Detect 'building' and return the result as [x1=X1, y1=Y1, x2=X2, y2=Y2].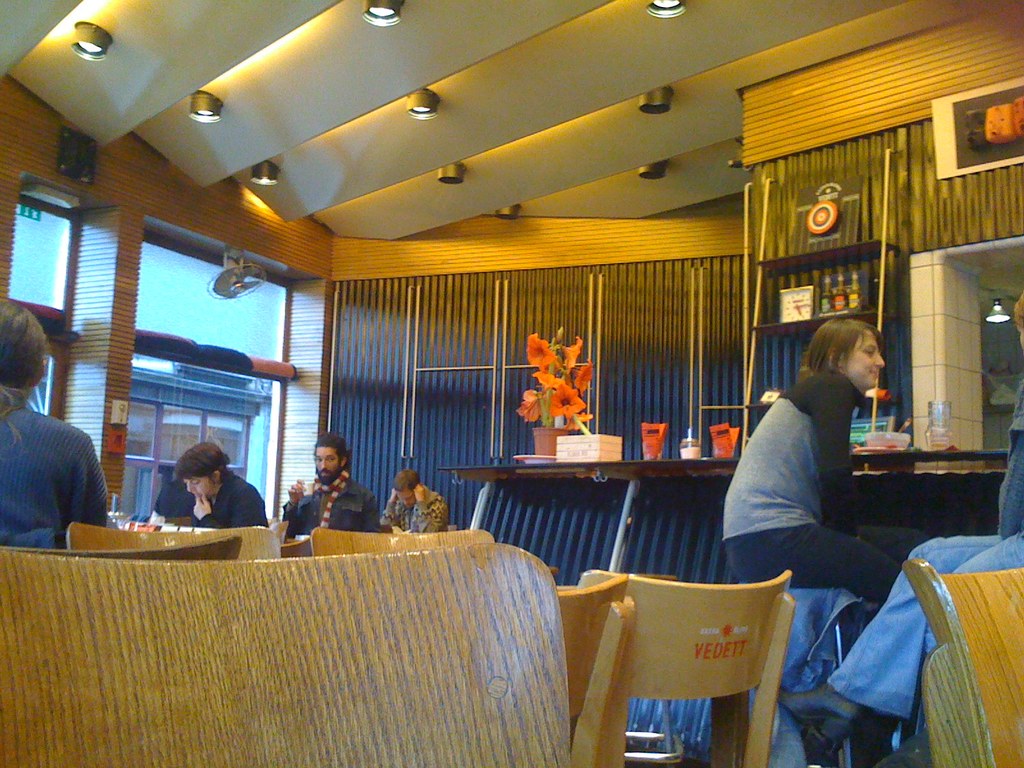
[x1=0, y1=0, x2=1023, y2=767].
